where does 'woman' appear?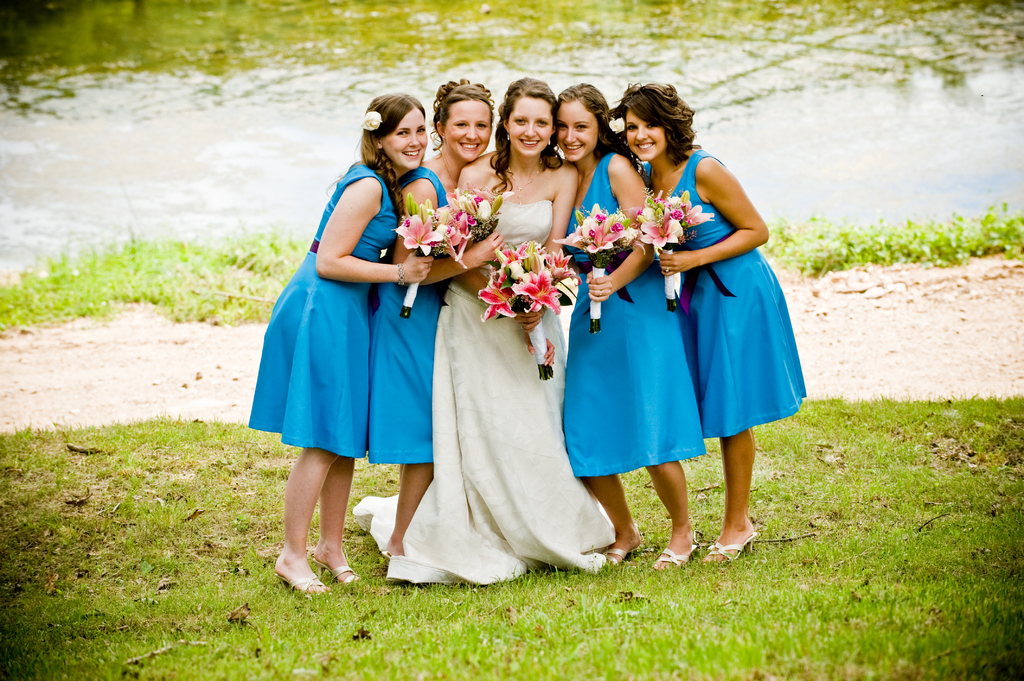
Appears at x1=244, y1=93, x2=431, y2=598.
